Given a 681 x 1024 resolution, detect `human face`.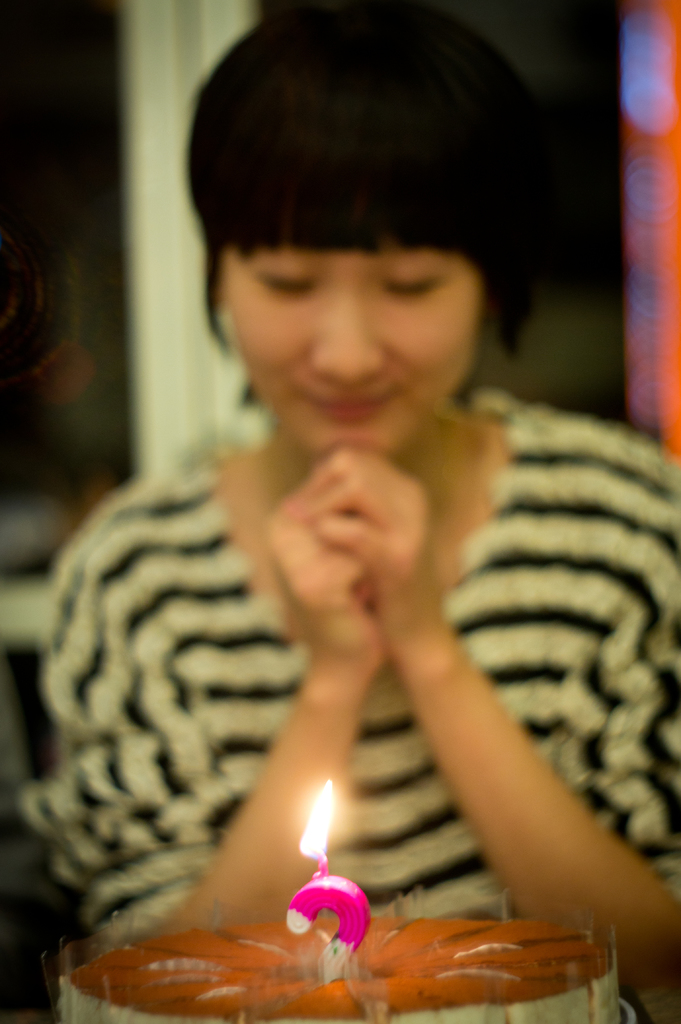
227, 236, 479, 460.
